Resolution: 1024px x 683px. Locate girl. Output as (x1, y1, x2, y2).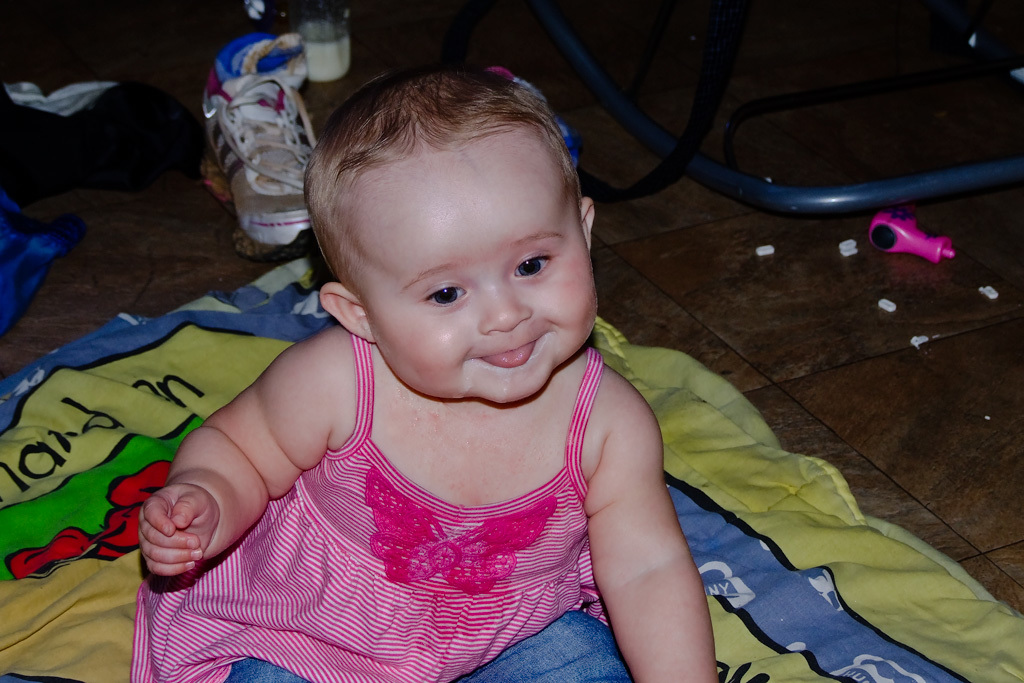
(132, 53, 714, 681).
